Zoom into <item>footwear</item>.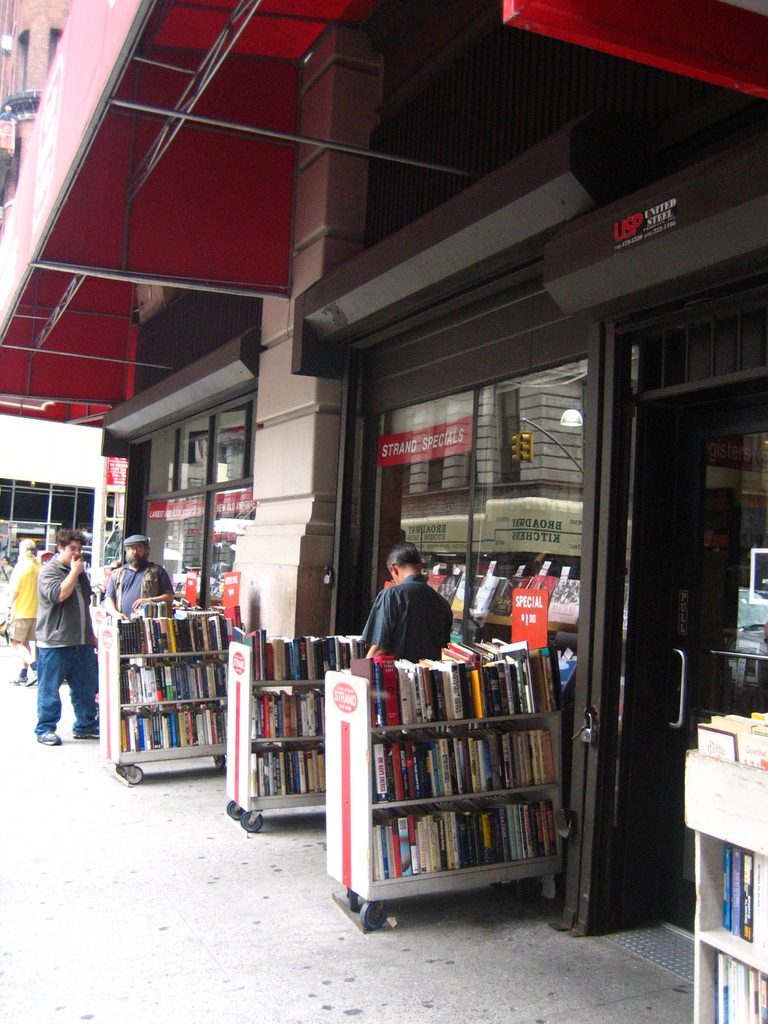
Zoom target: bbox=(38, 730, 61, 755).
